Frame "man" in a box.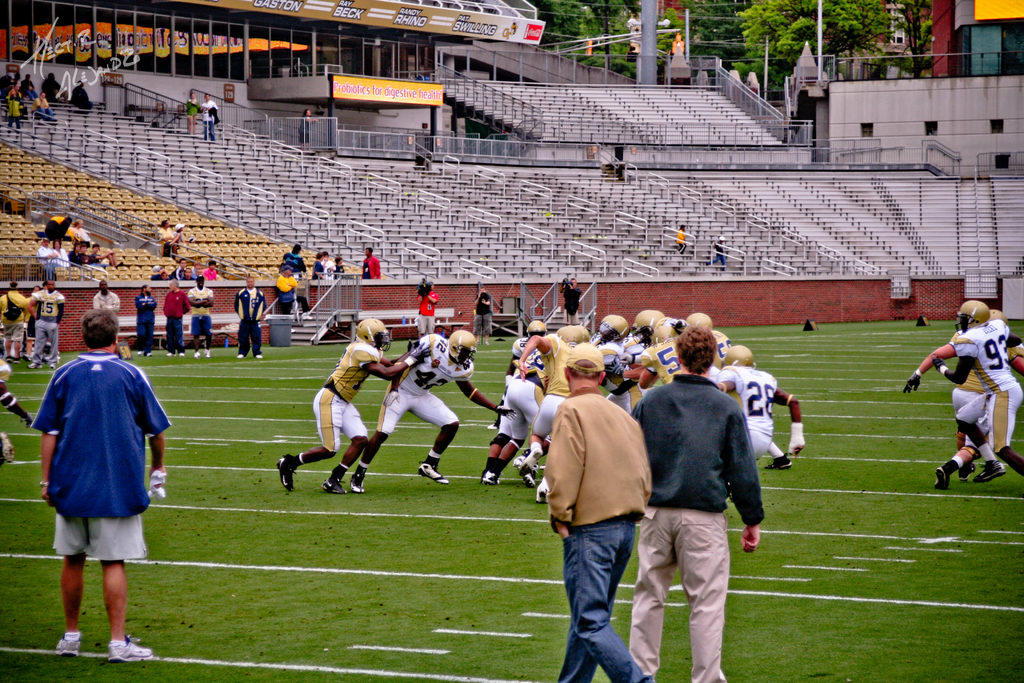
188/274/216/356.
